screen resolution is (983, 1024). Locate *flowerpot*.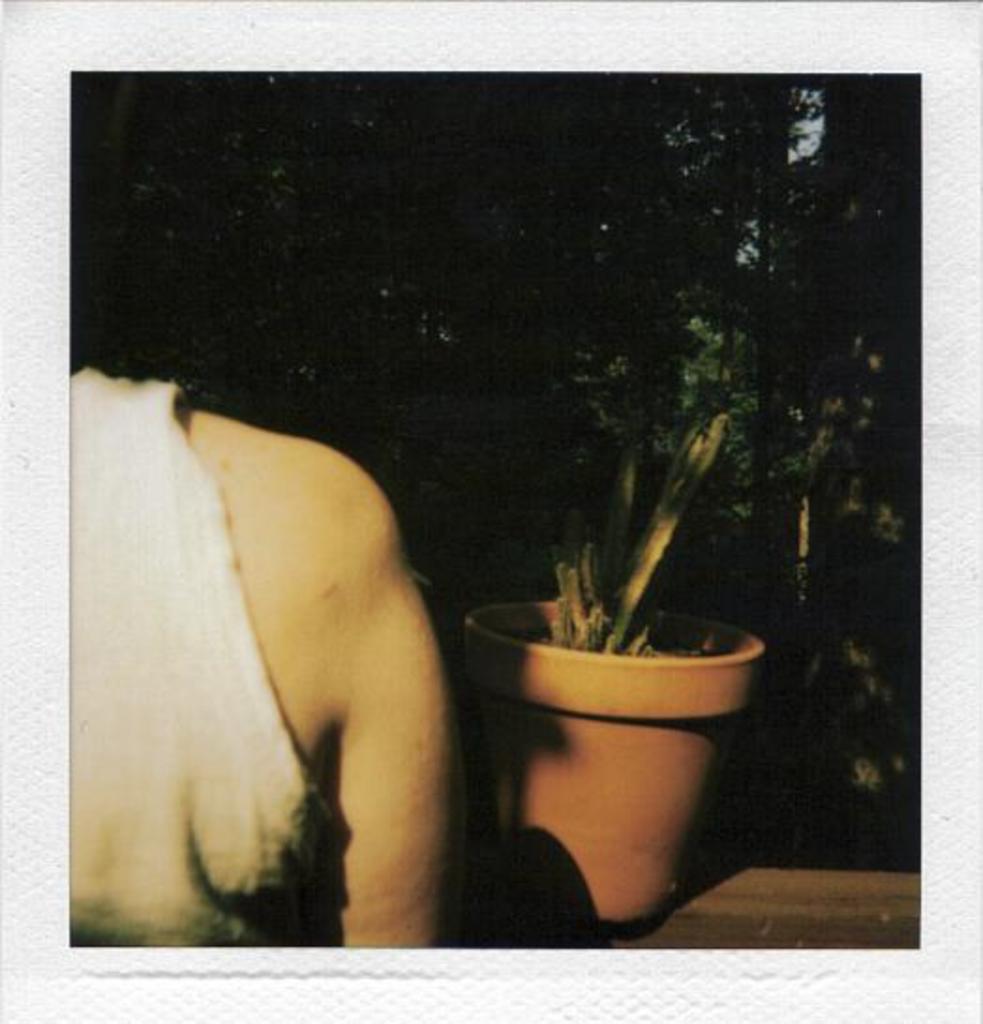
[460,602,765,925].
